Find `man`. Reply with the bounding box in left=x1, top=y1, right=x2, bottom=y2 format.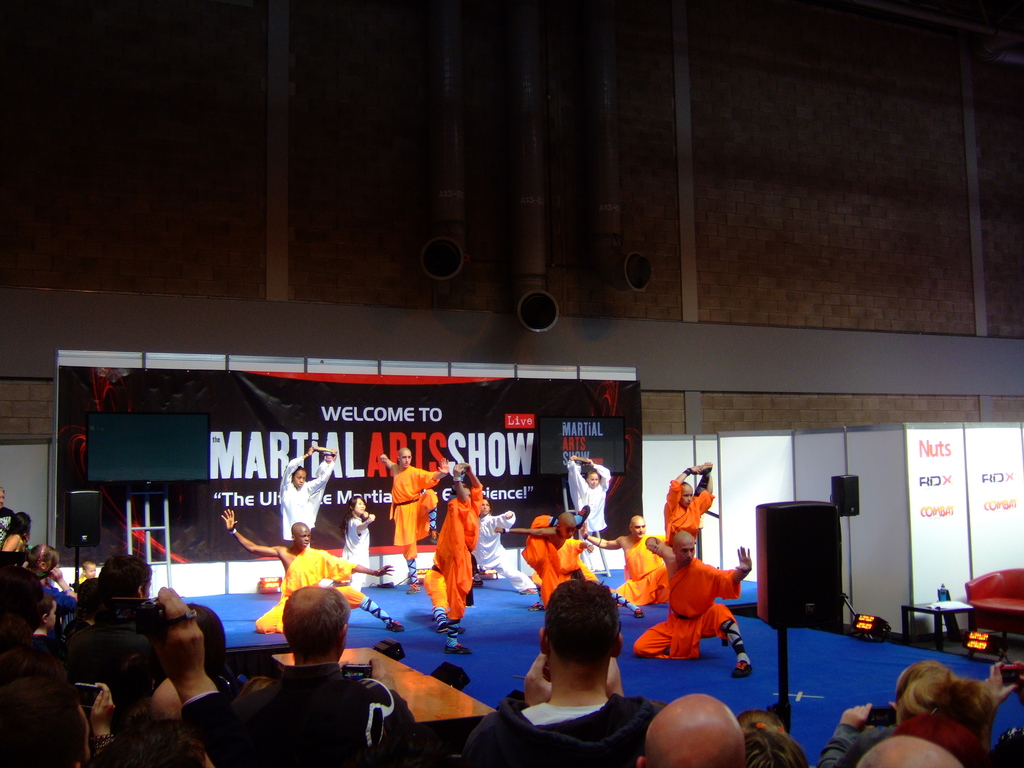
left=221, top=515, right=415, bottom=641.
